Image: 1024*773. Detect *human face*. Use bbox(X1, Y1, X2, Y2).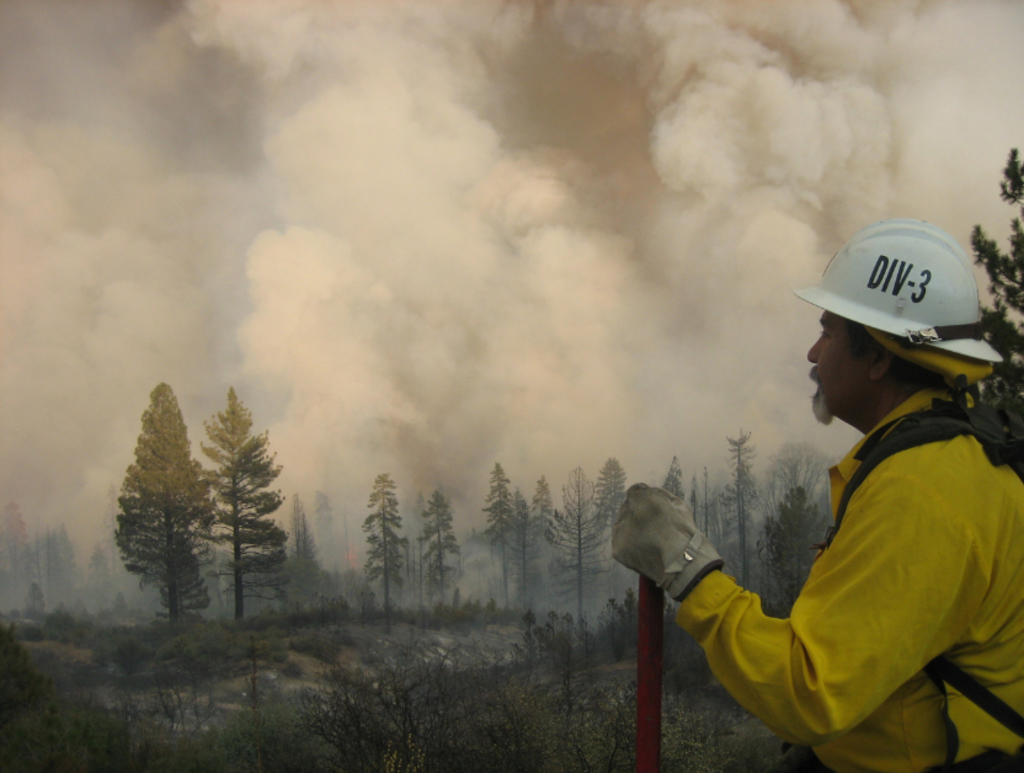
bbox(807, 308, 871, 426).
